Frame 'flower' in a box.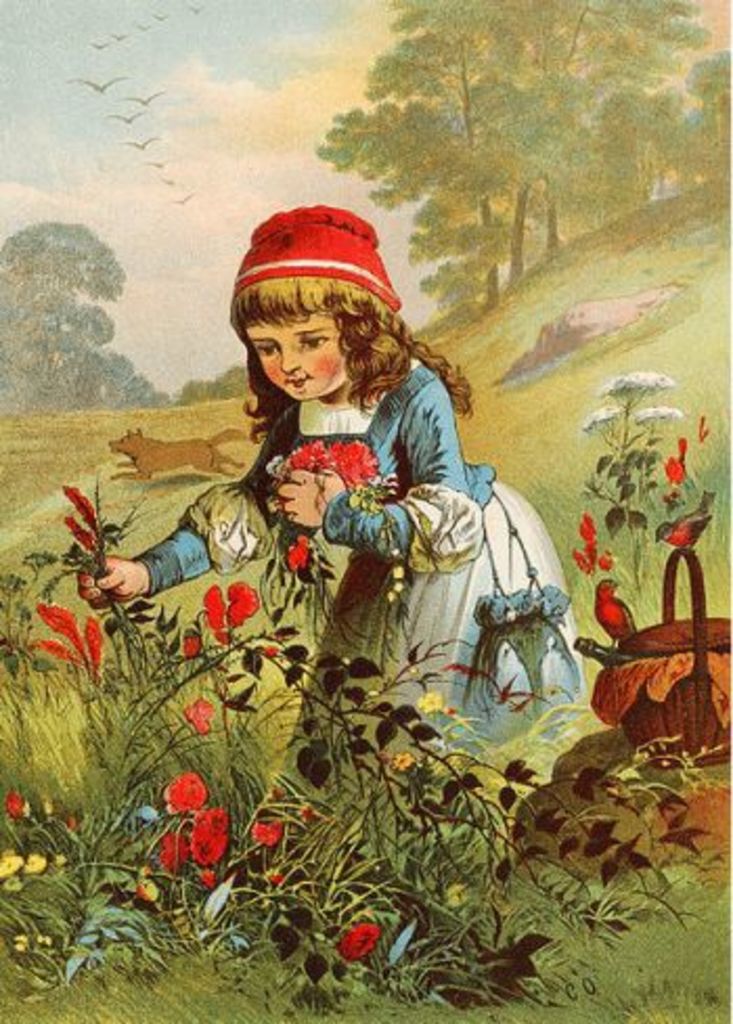
(x1=249, y1=812, x2=295, y2=854).
